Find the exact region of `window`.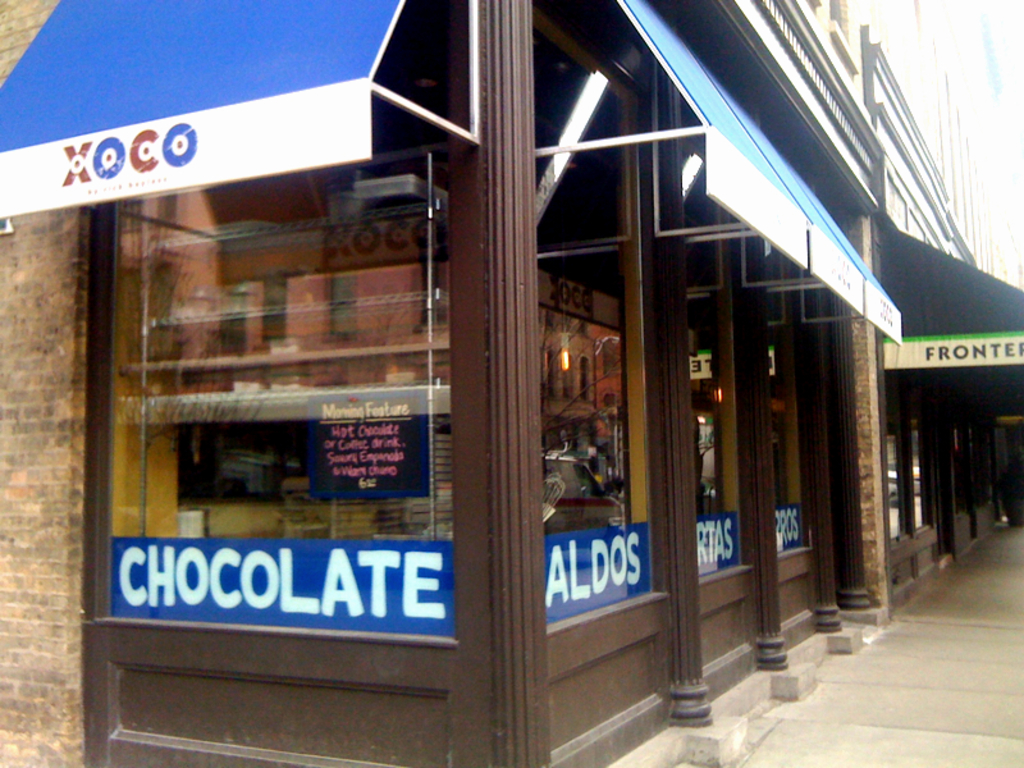
Exact region: x1=686 y1=173 x2=750 y2=588.
